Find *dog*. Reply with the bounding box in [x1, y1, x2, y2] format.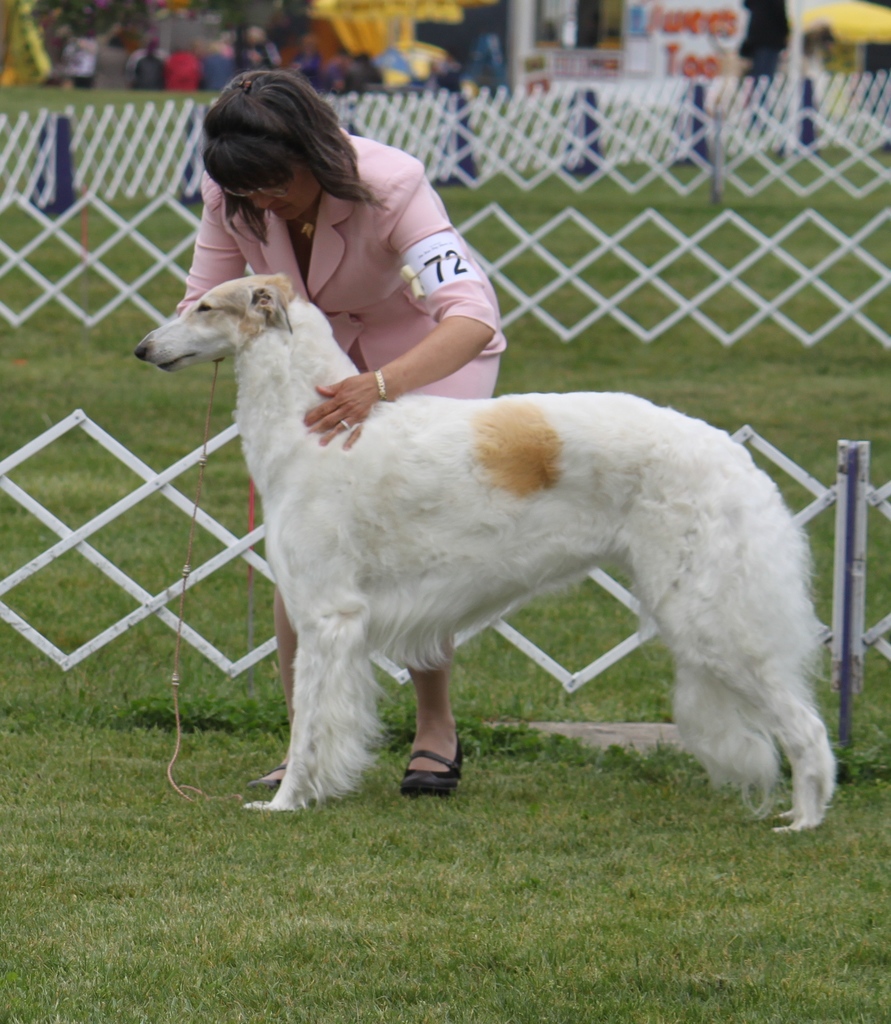
[129, 271, 841, 830].
